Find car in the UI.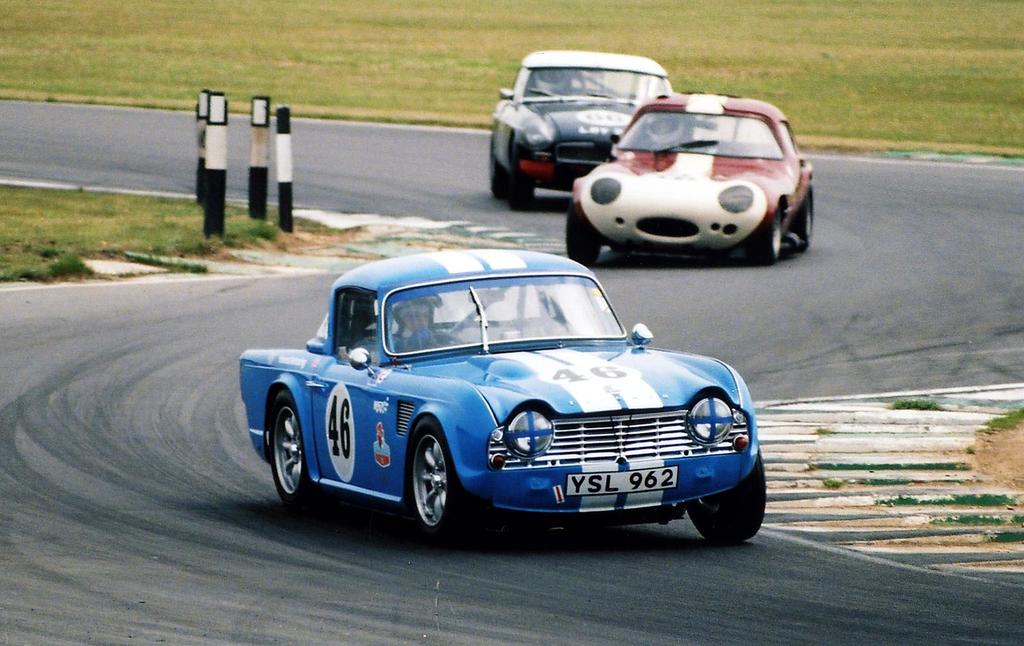
UI element at <region>566, 82, 822, 271</region>.
